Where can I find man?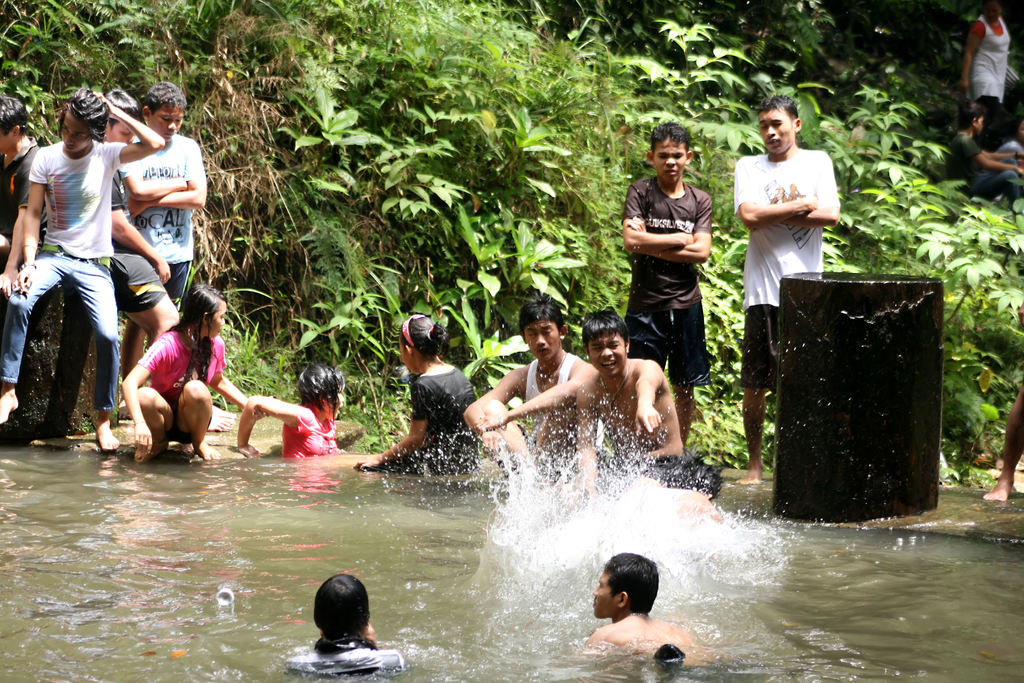
You can find it at left=0, top=90, right=49, bottom=300.
